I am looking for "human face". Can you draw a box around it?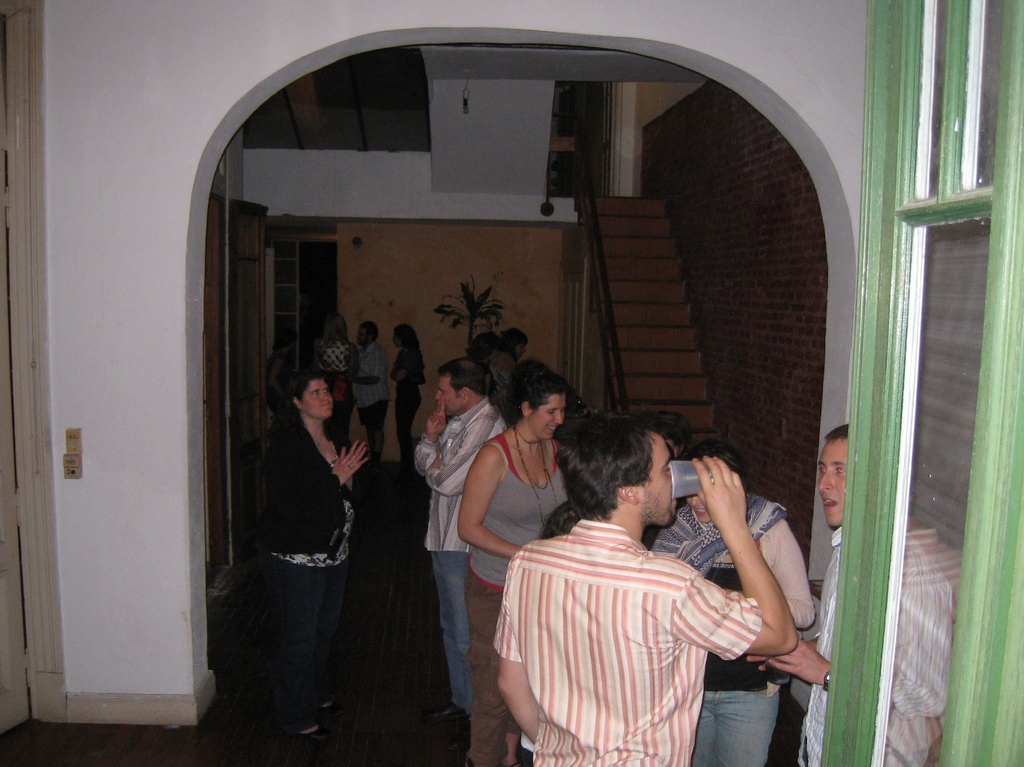
Sure, the bounding box is (435, 377, 461, 414).
